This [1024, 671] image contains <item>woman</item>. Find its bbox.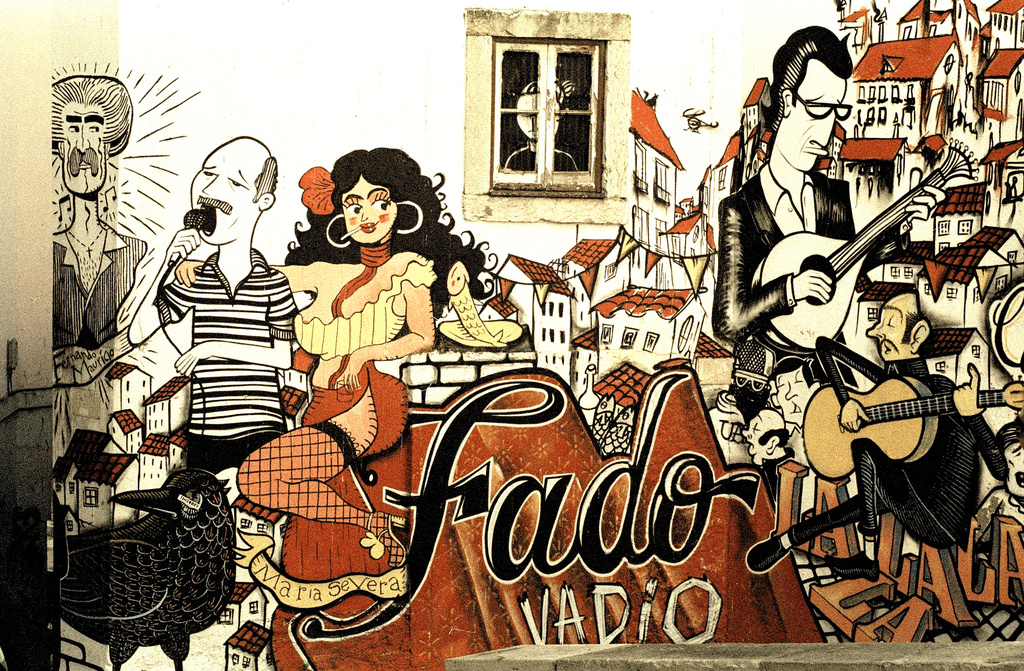
{"left": 172, "top": 149, "right": 487, "bottom": 568}.
